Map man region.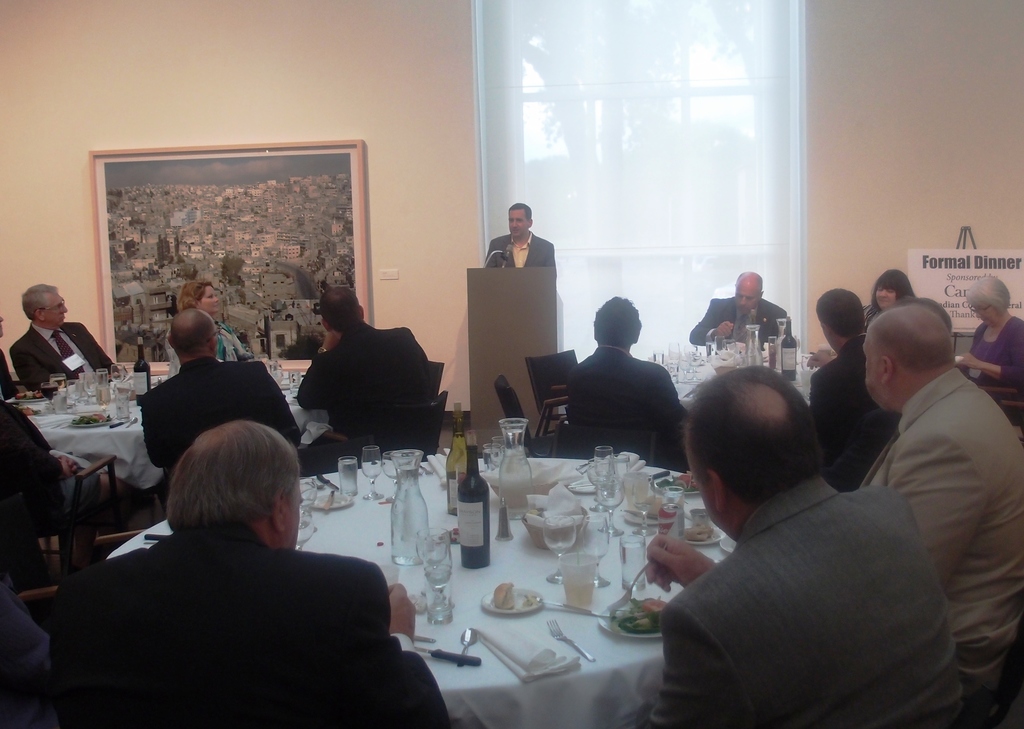
Mapped to [x1=6, y1=282, x2=118, y2=400].
